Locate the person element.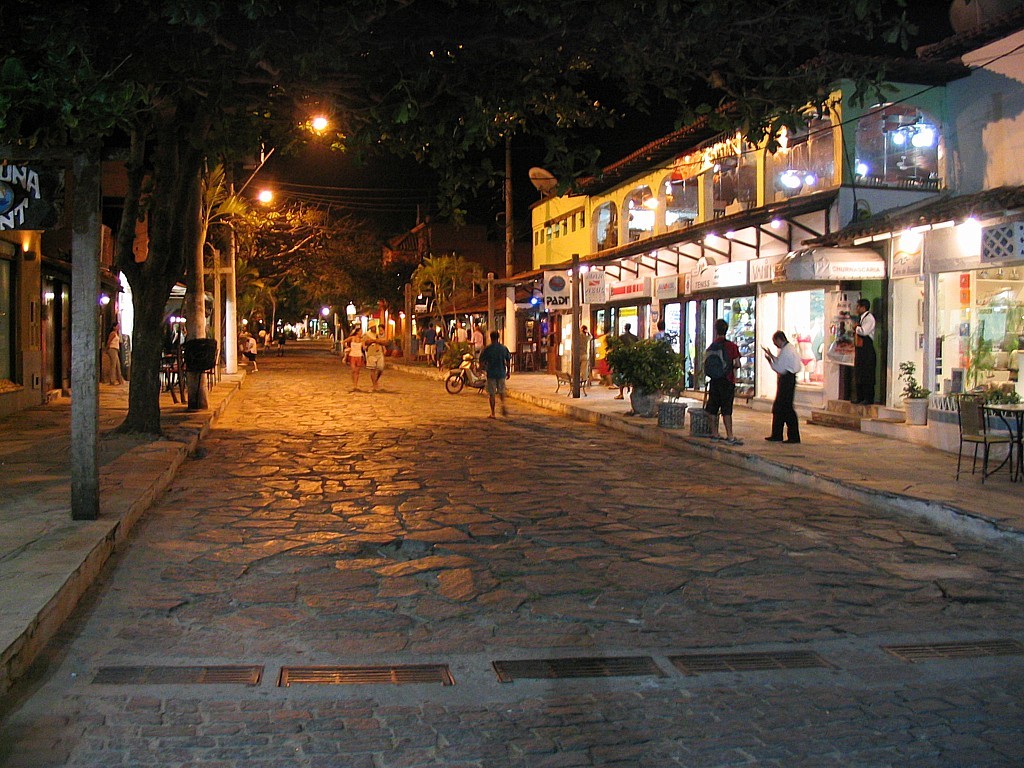
Element bbox: [761, 327, 803, 445].
